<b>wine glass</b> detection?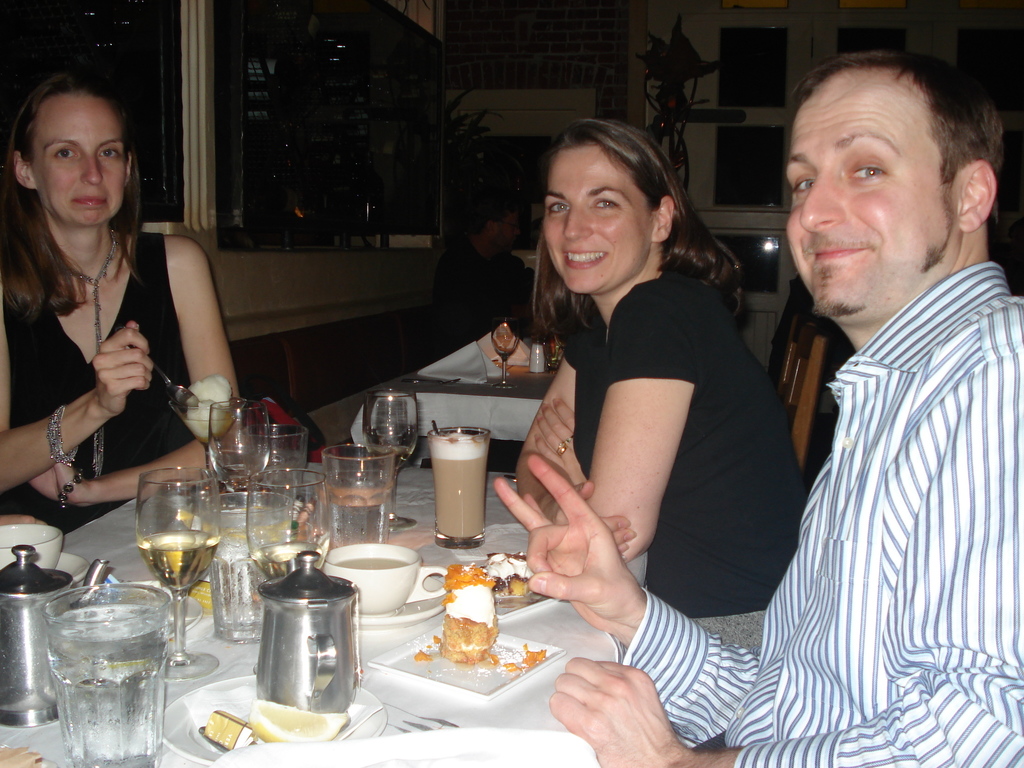
region(491, 317, 518, 387)
